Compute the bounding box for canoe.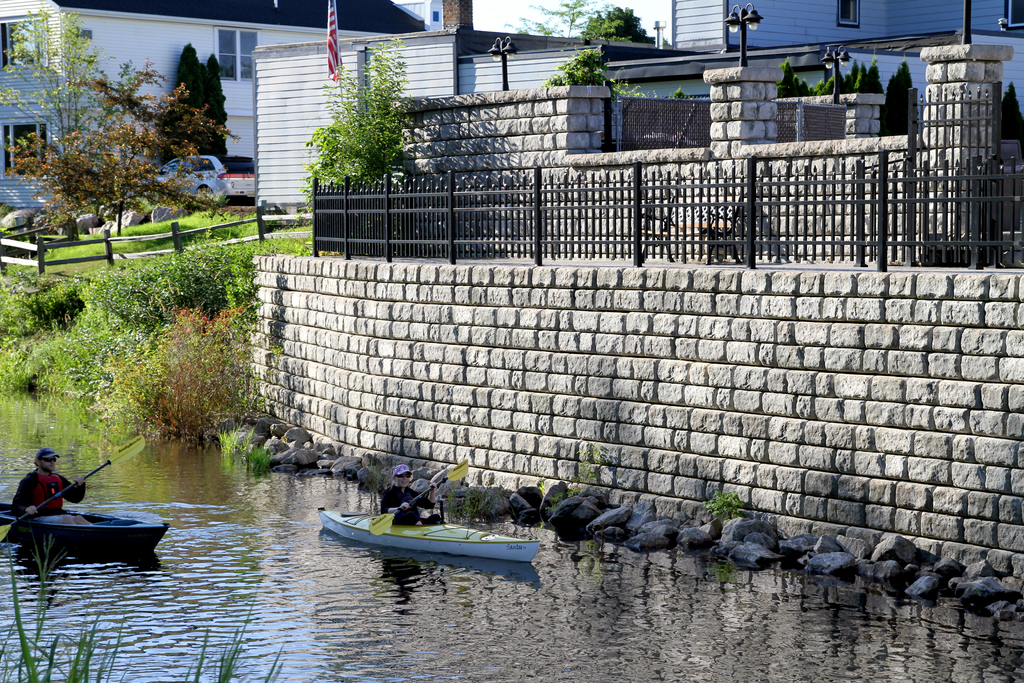
319:505:541:543.
